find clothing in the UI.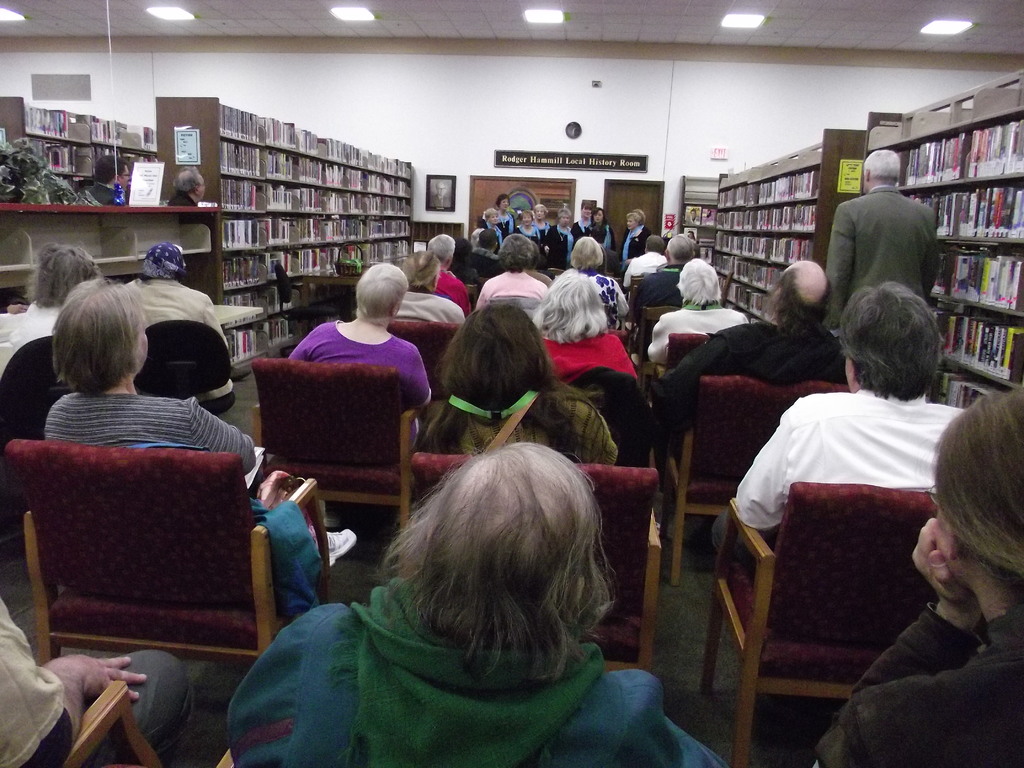
UI element at l=644, t=300, r=747, b=369.
